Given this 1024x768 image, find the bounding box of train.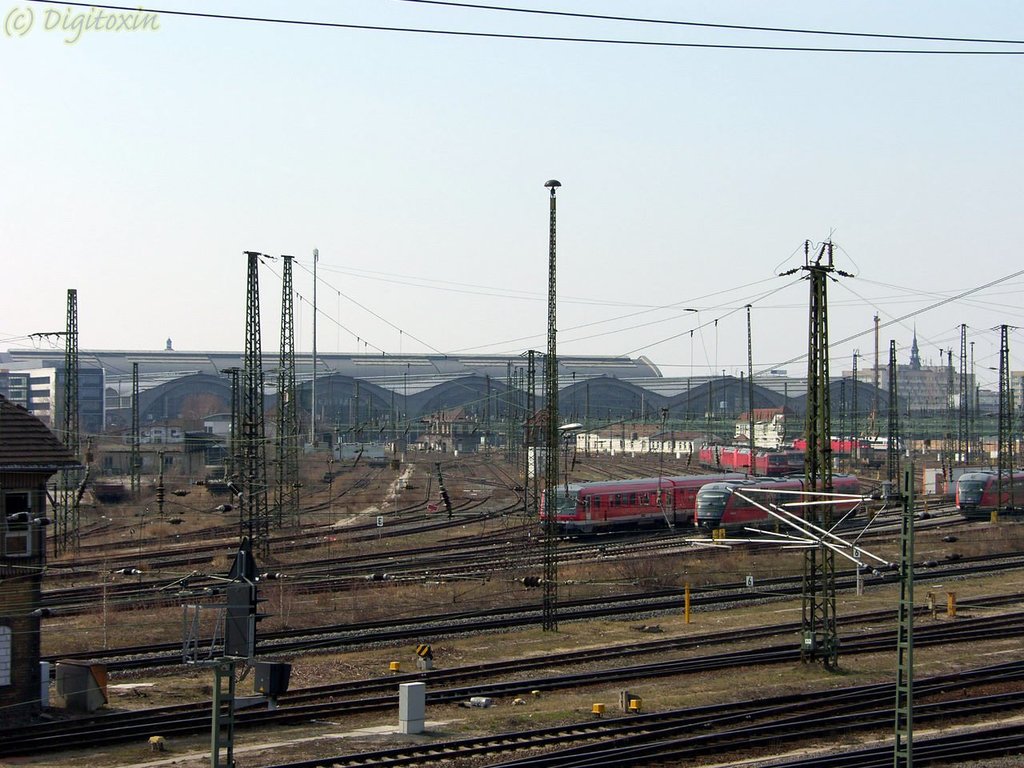
bbox(694, 478, 859, 538).
